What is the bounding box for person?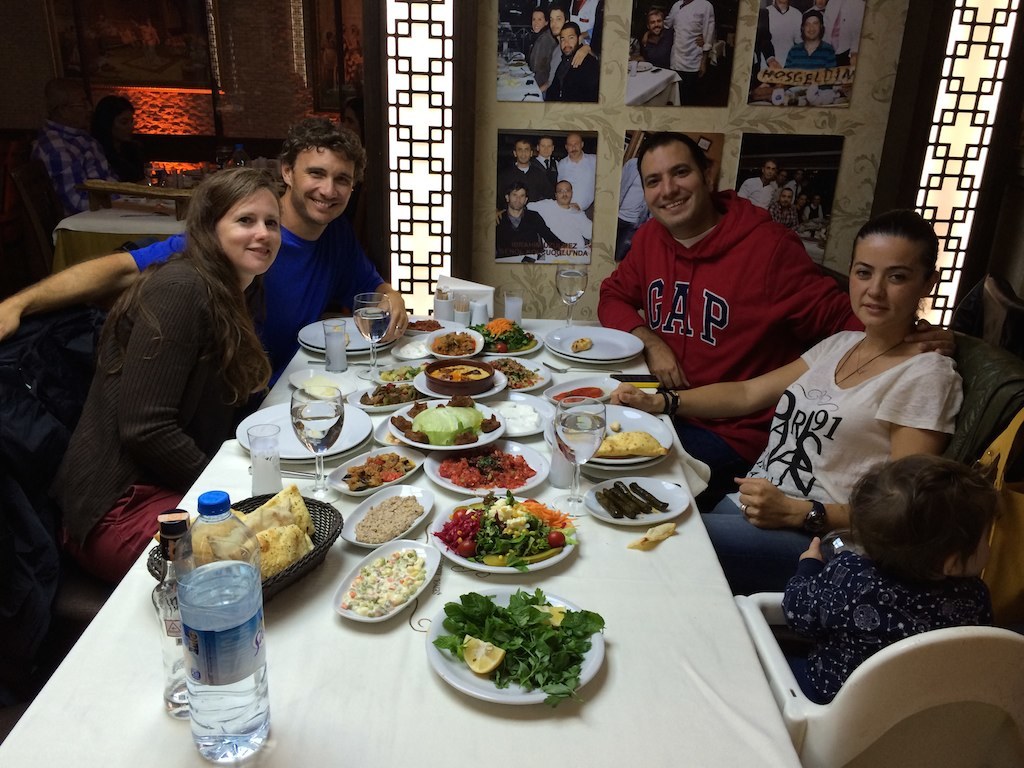
BBox(538, 3, 590, 86).
